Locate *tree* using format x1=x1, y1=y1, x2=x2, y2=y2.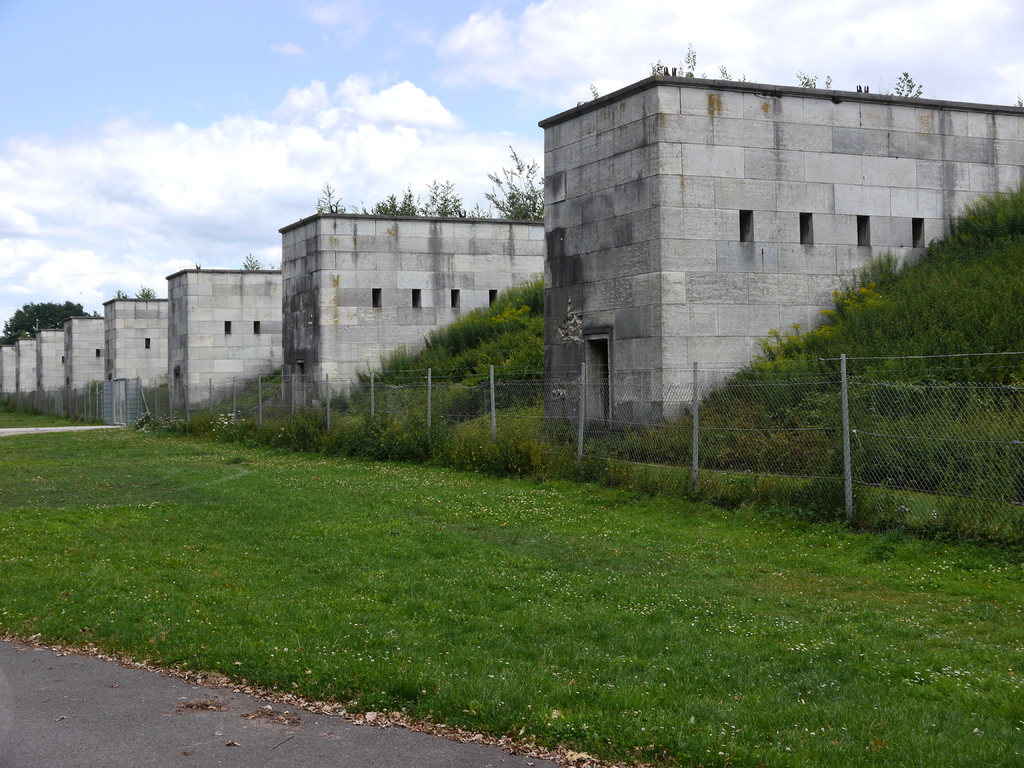
x1=236, y1=250, x2=259, y2=268.
